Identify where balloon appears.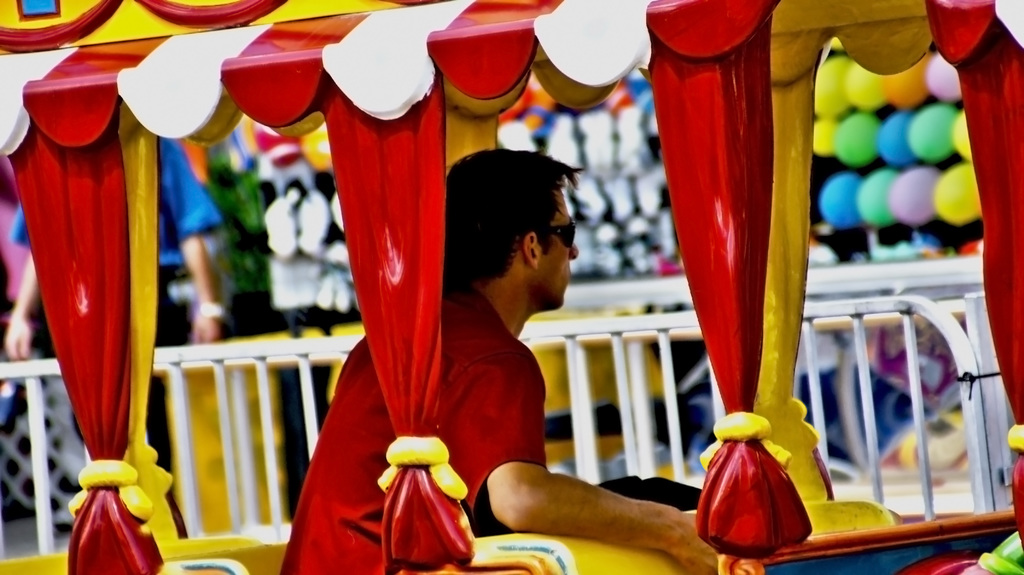
Appears at {"x1": 922, "y1": 52, "x2": 961, "y2": 103}.
